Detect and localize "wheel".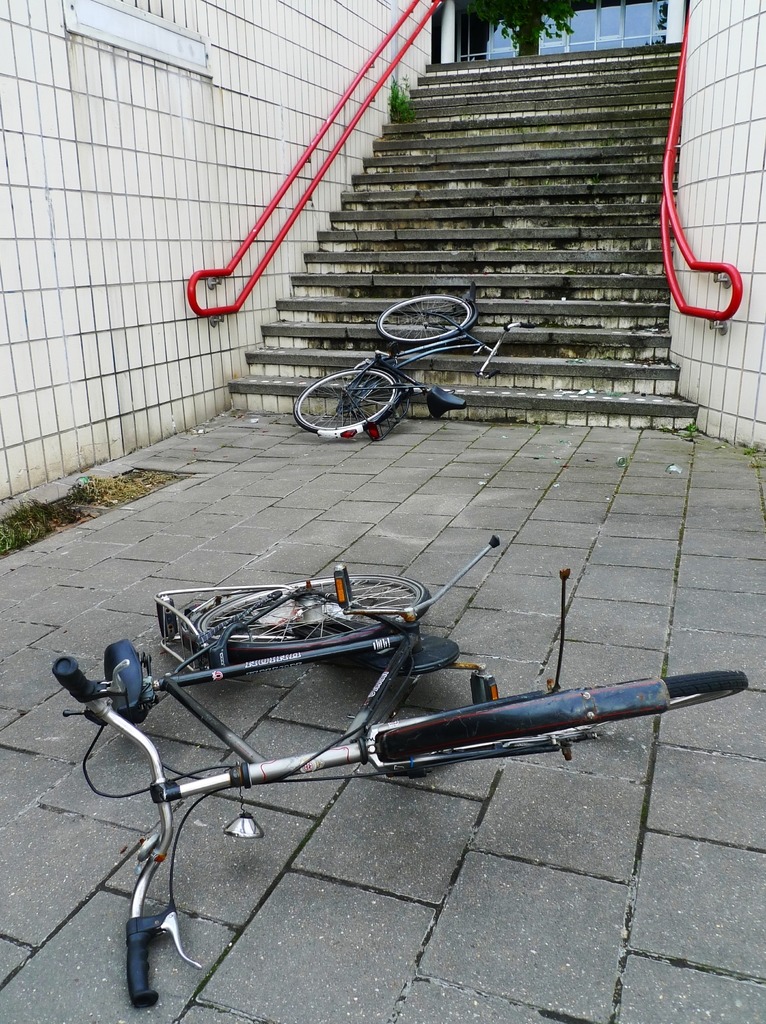
Localized at detection(189, 575, 430, 659).
